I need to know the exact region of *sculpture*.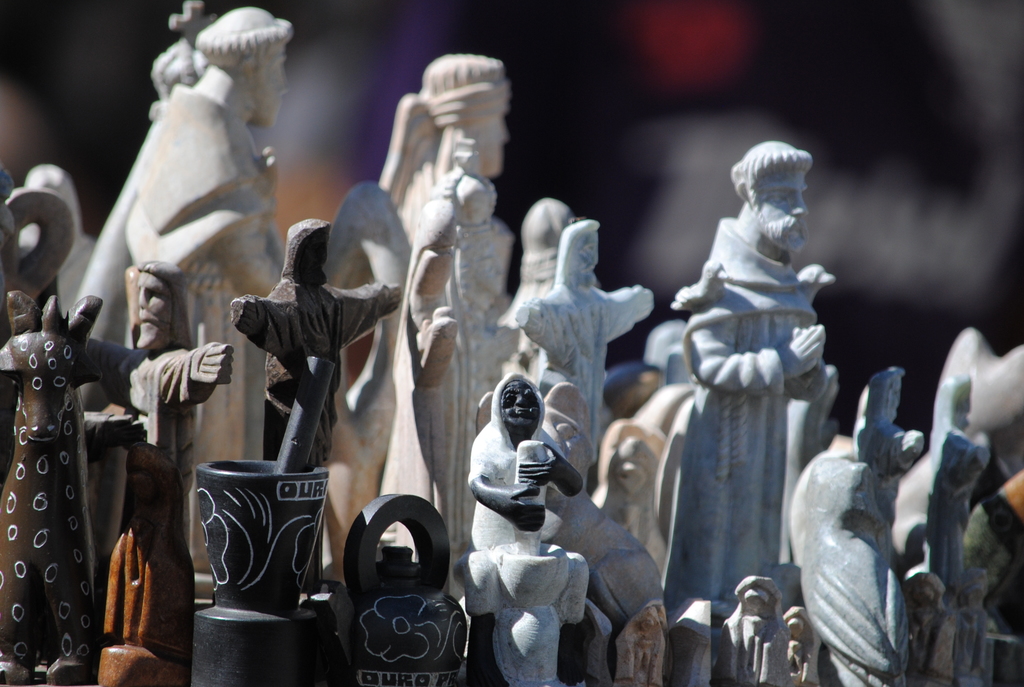
Region: 0,157,95,329.
